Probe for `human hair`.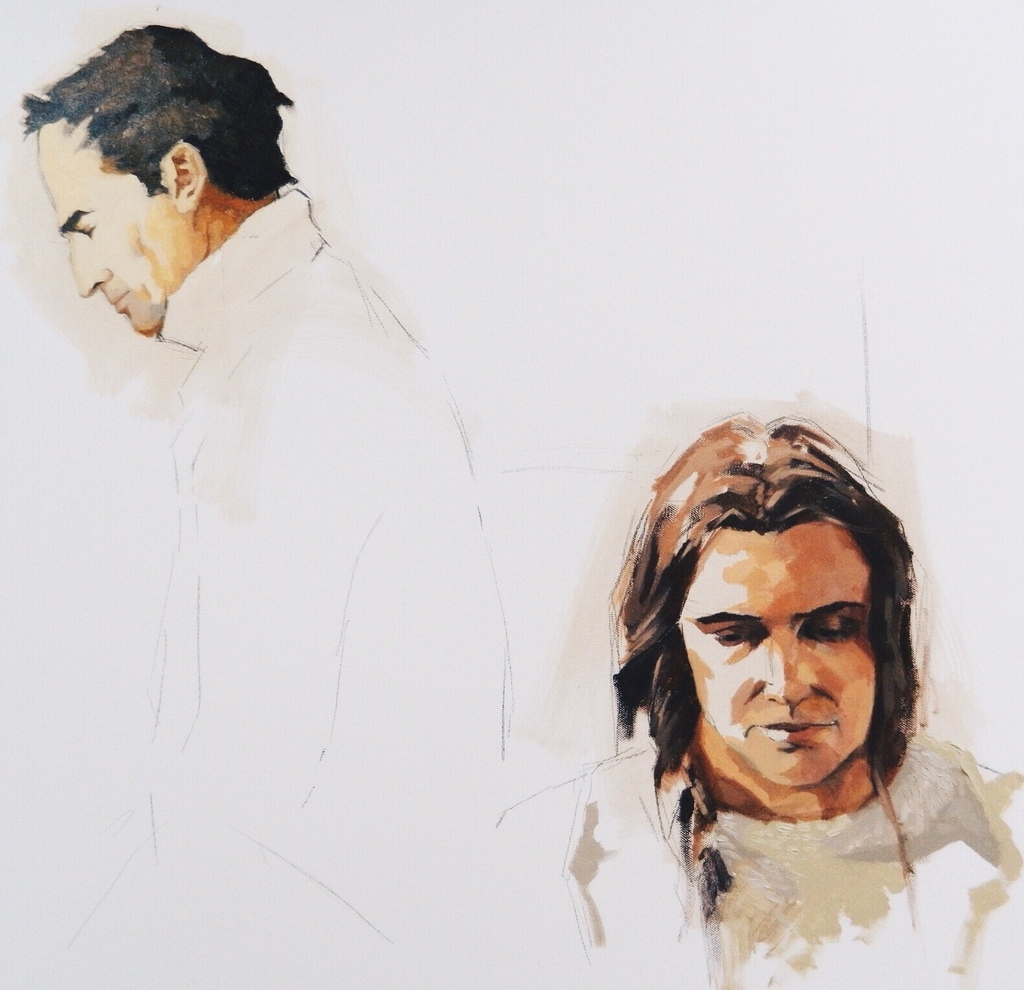
Probe result: 613 421 928 878.
